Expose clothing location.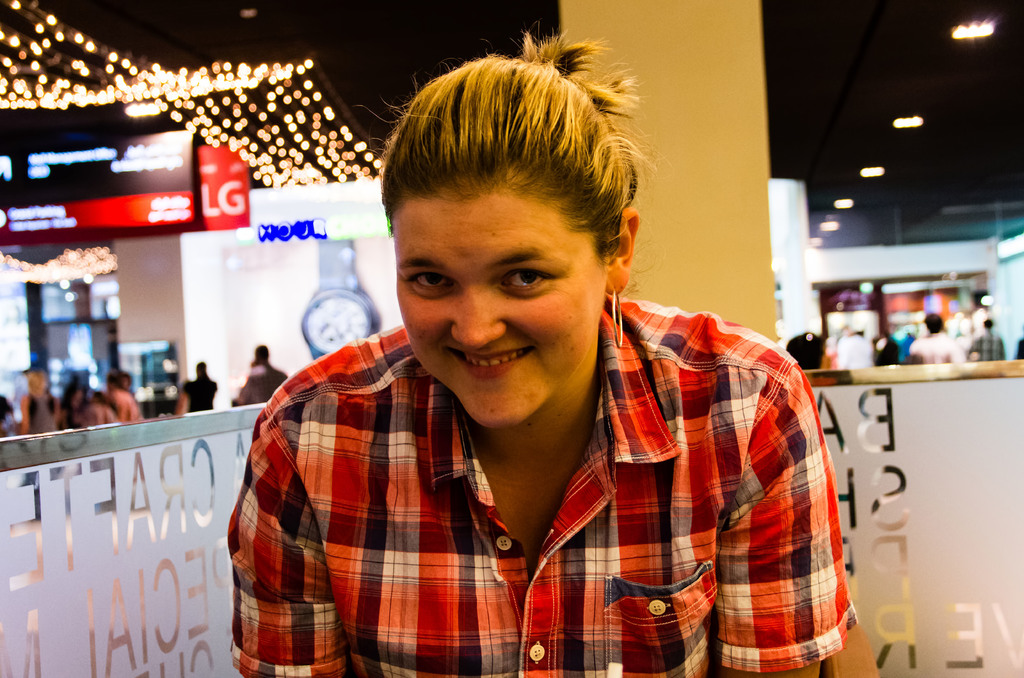
Exposed at {"x1": 913, "y1": 334, "x2": 961, "y2": 361}.
